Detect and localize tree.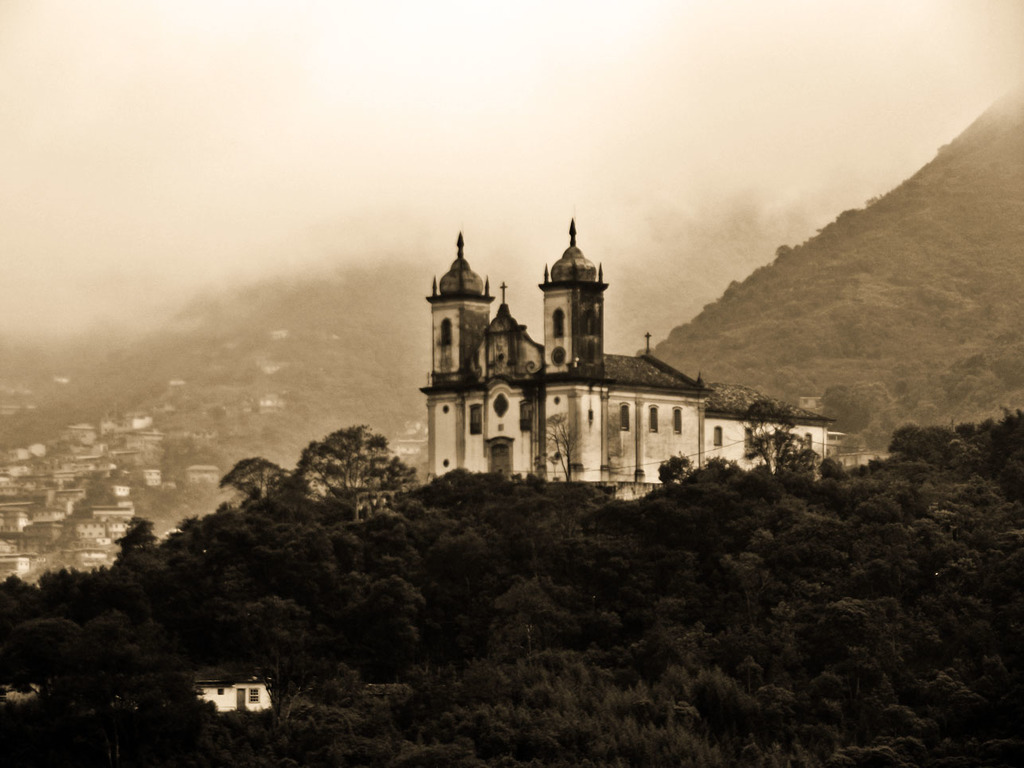
Localized at 702,566,752,635.
